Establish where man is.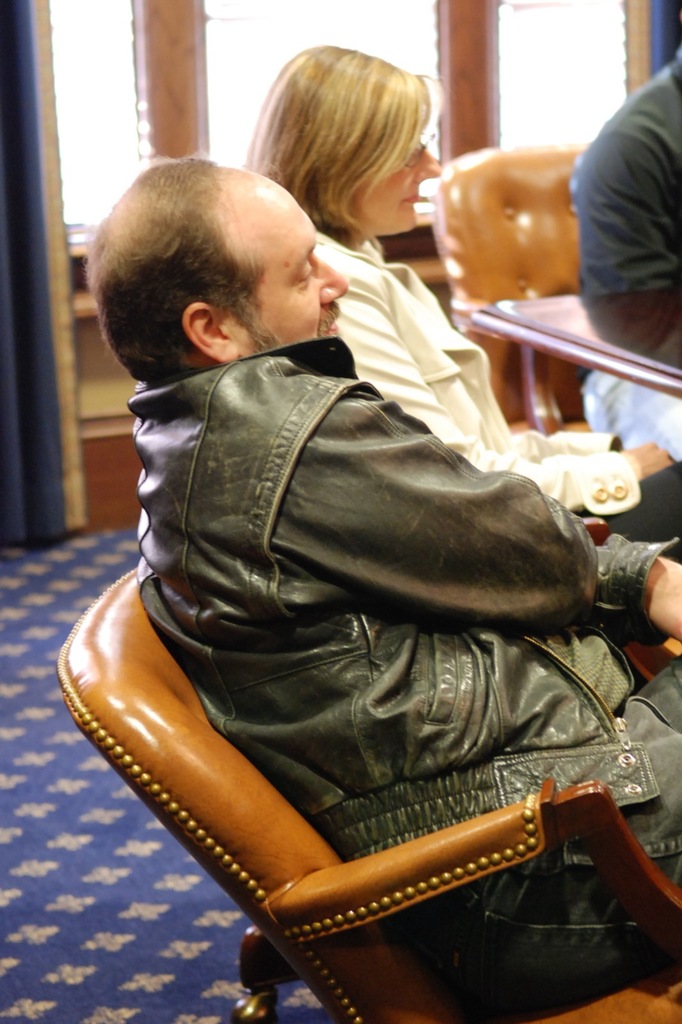
Established at [54, 94, 636, 1007].
